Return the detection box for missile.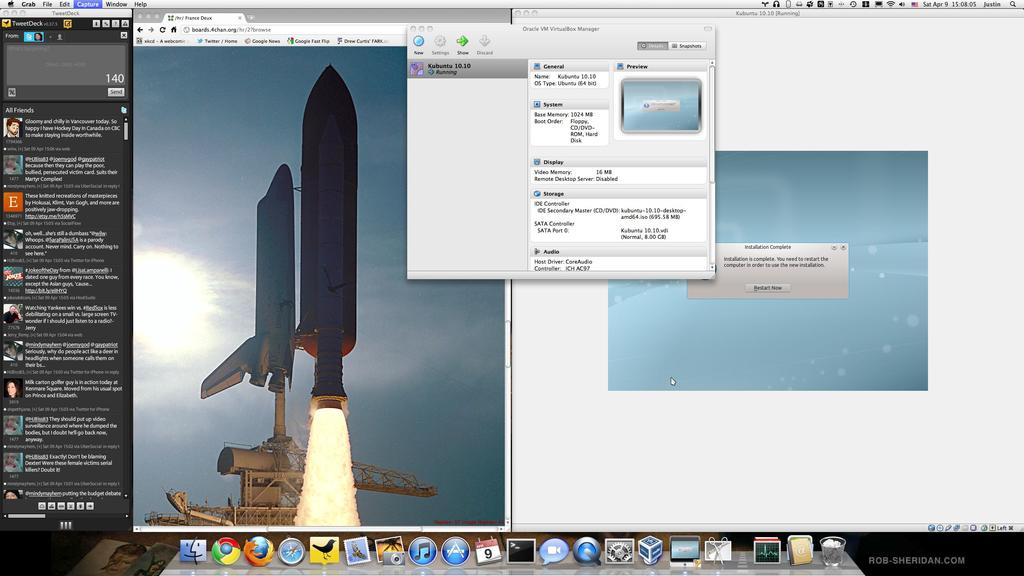
204, 52, 372, 479.
